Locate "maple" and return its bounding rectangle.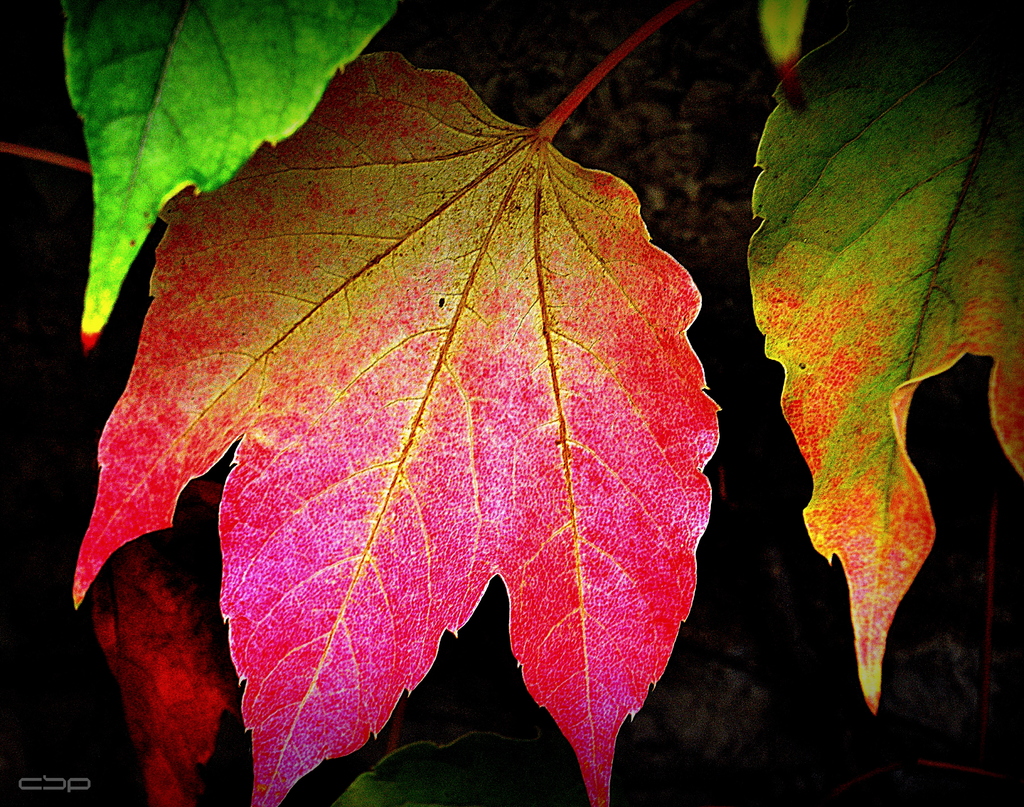
rect(102, 129, 740, 694).
